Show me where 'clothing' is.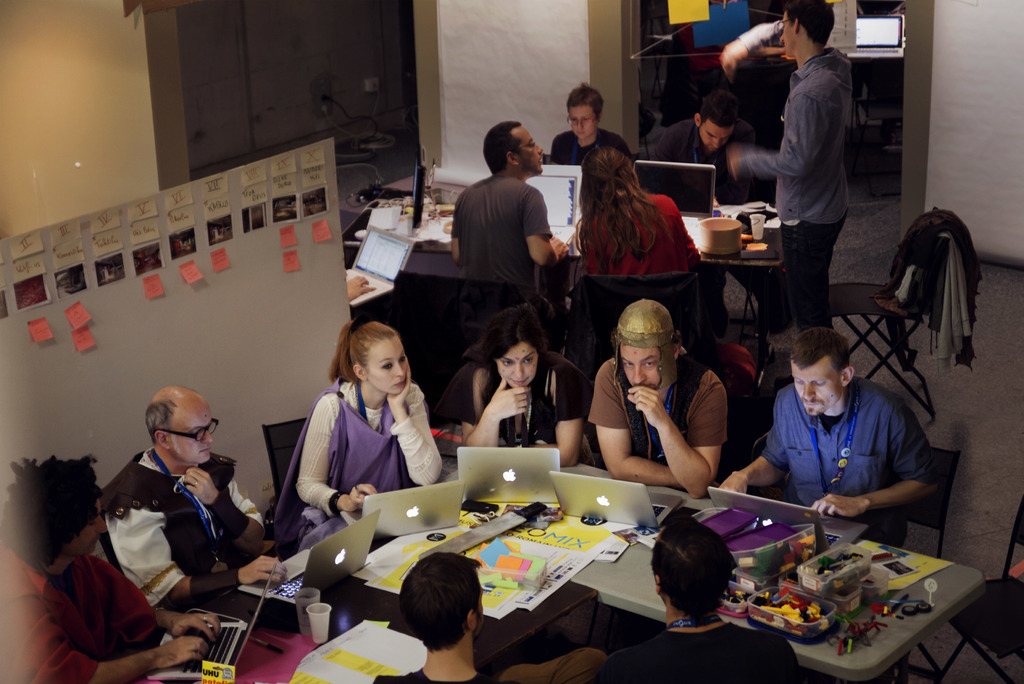
'clothing' is at box=[453, 174, 566, 357].
